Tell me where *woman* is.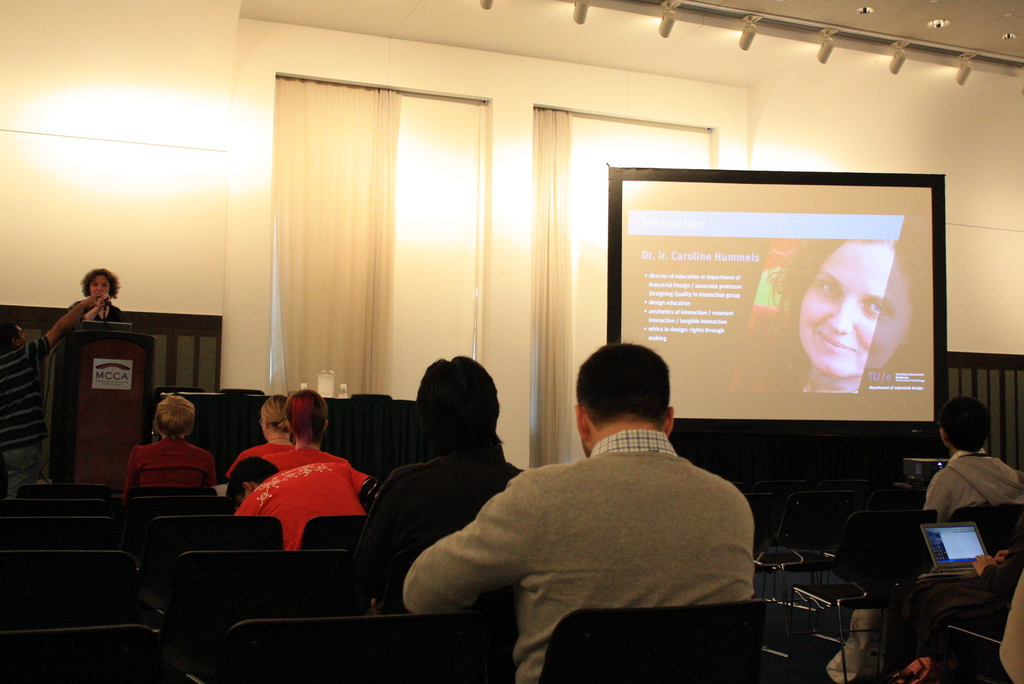
*woman* is at (221,395,293,480).
